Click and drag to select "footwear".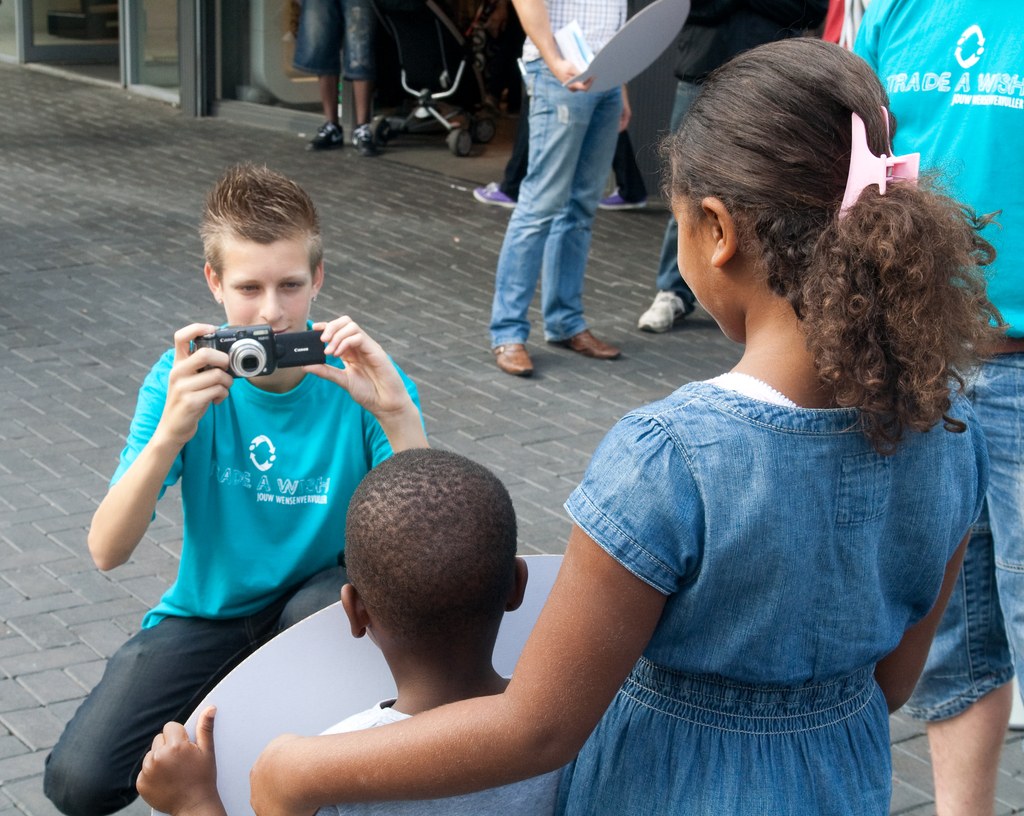
Selection: 350 122 375 158.
